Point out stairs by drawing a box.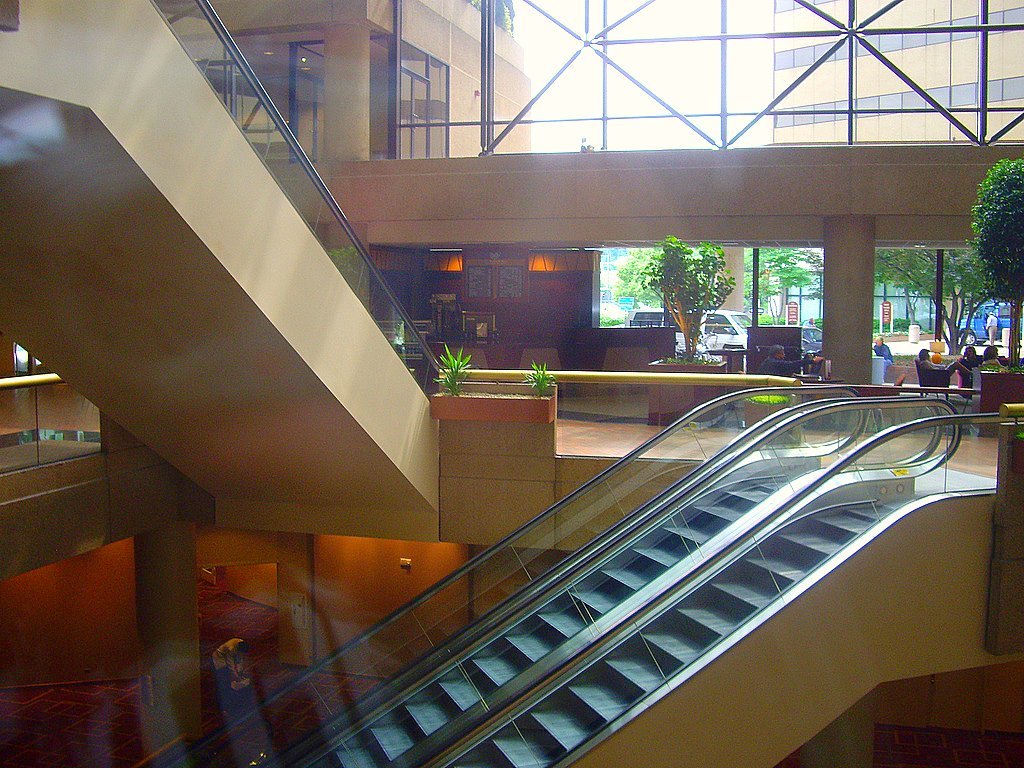
291, 470, 915, 767.
